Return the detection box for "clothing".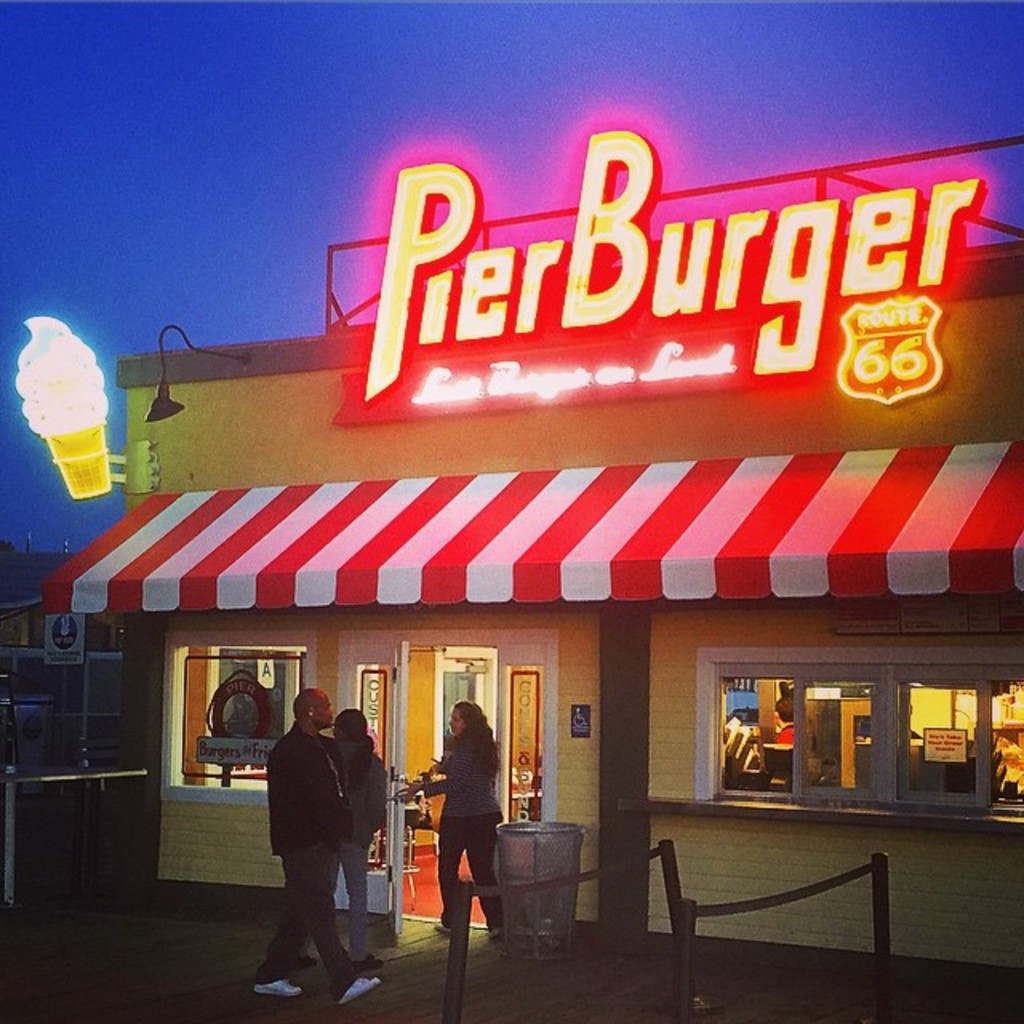
BBox(336, 734, 389, 949).
